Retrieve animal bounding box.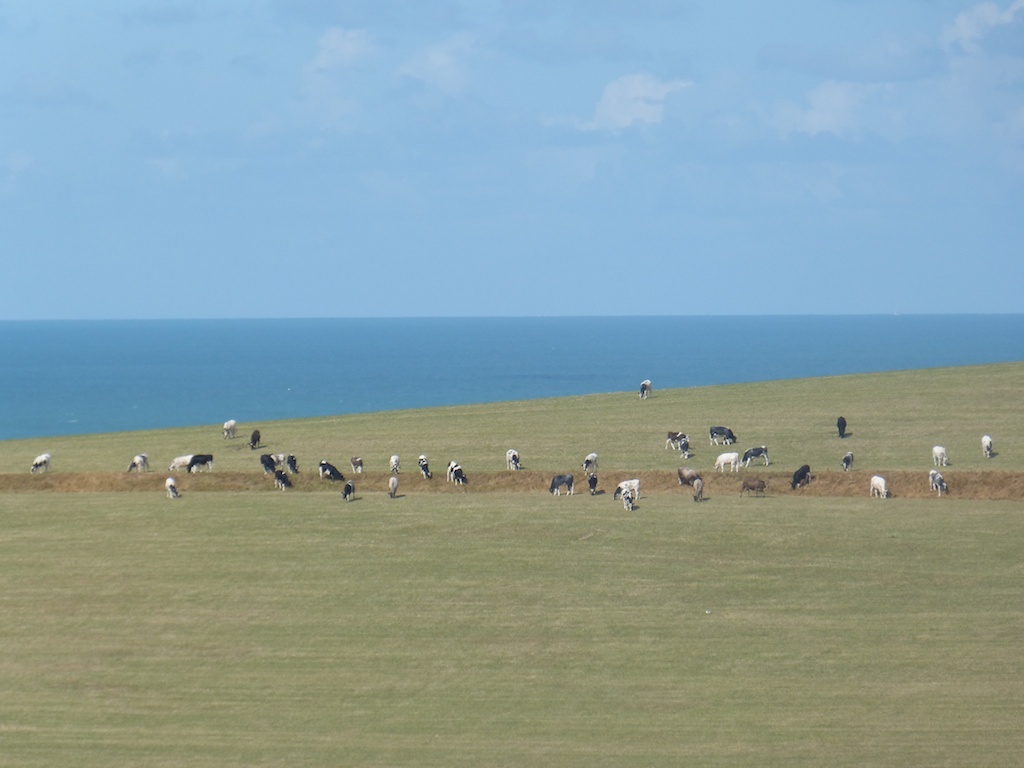
Bounding box: x1=275, y1=469, x2=290, y2=496.
